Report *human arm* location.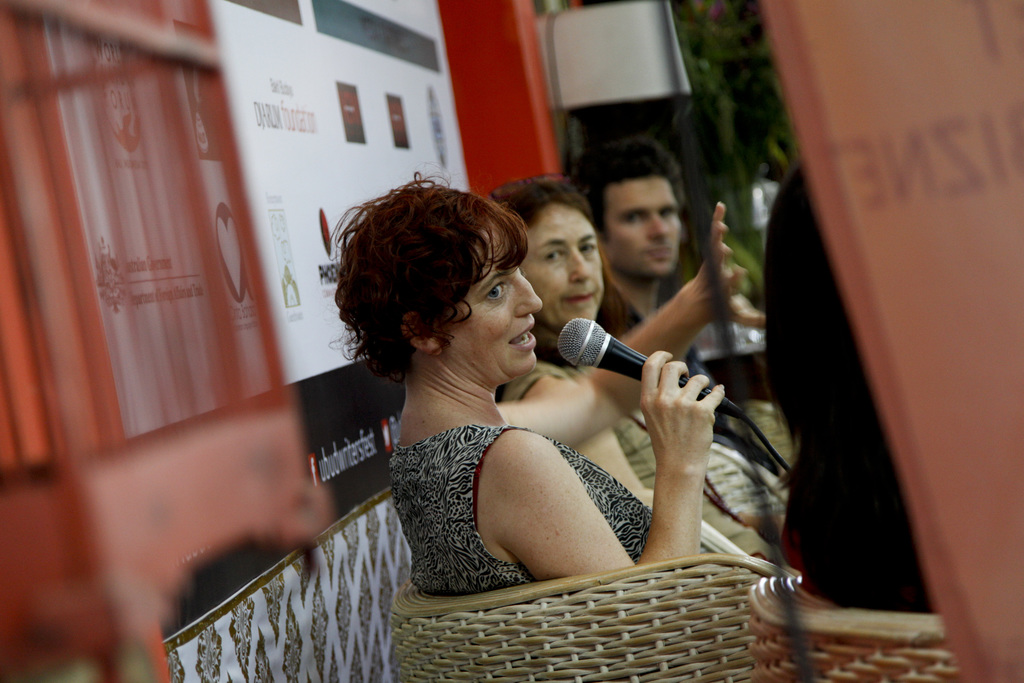
Report: BBox(524, 377, 654, 508).
